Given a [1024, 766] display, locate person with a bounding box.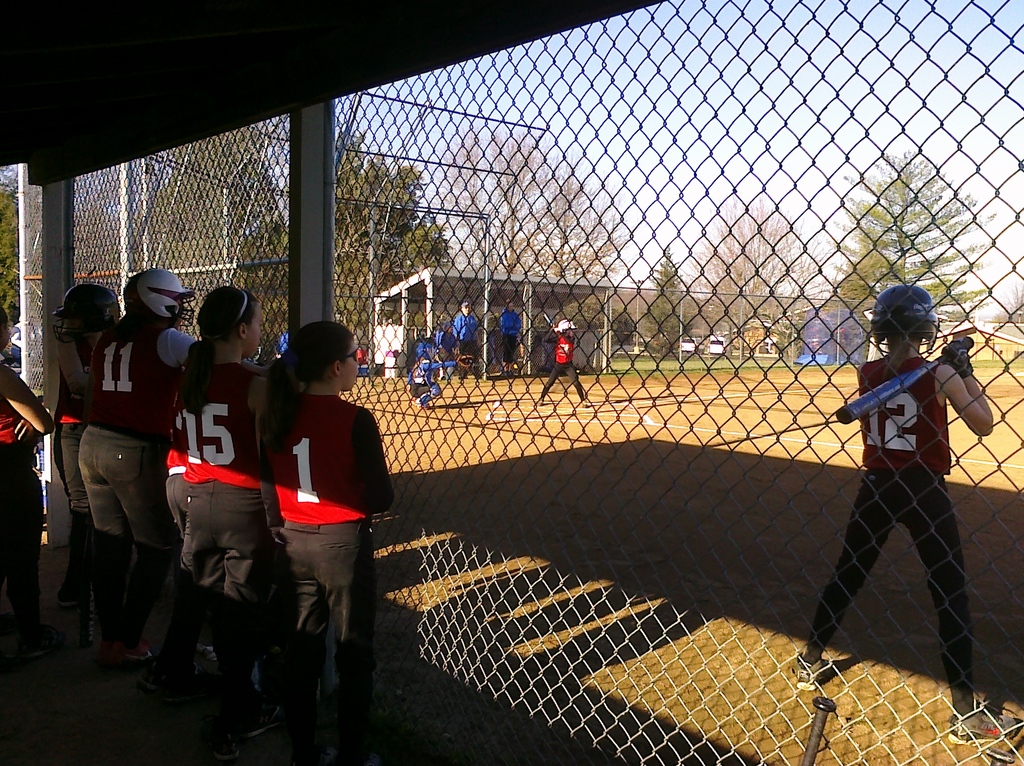
Located: [819, 268, 996, 715].
